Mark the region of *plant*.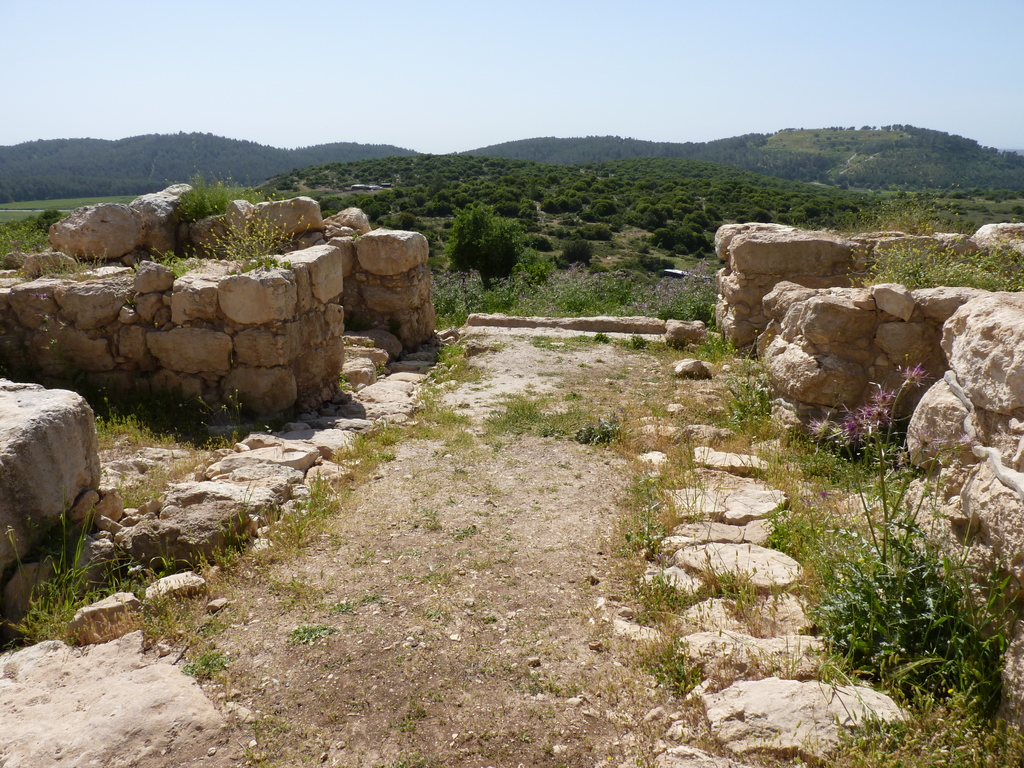
Region: Rect(27, 249, 126, 278).
